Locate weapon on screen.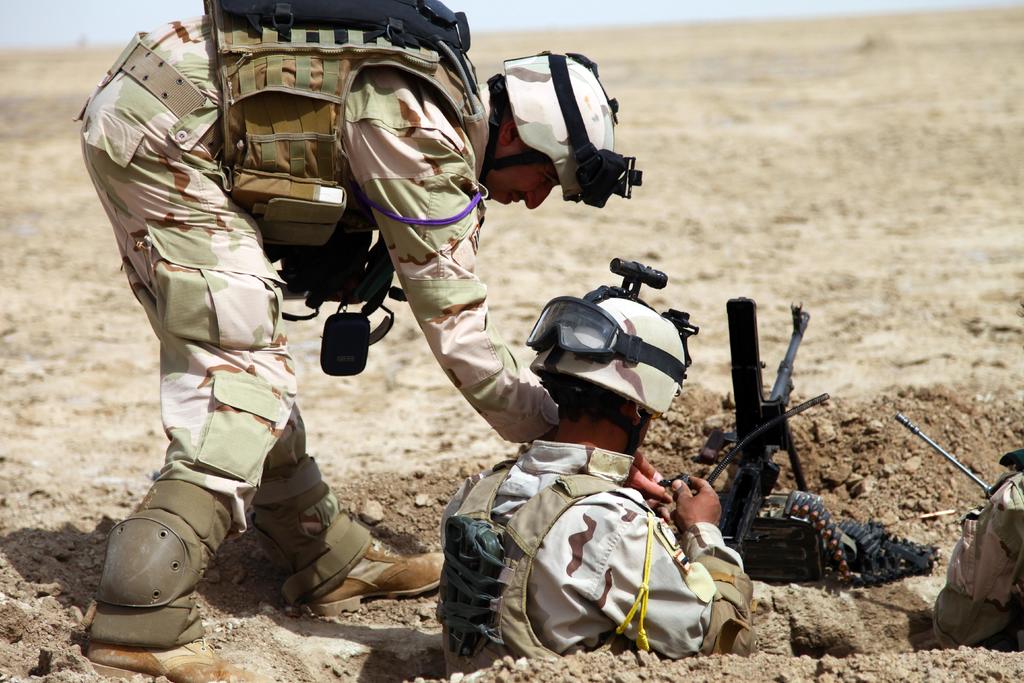
On screen at 696/295/831/563.
